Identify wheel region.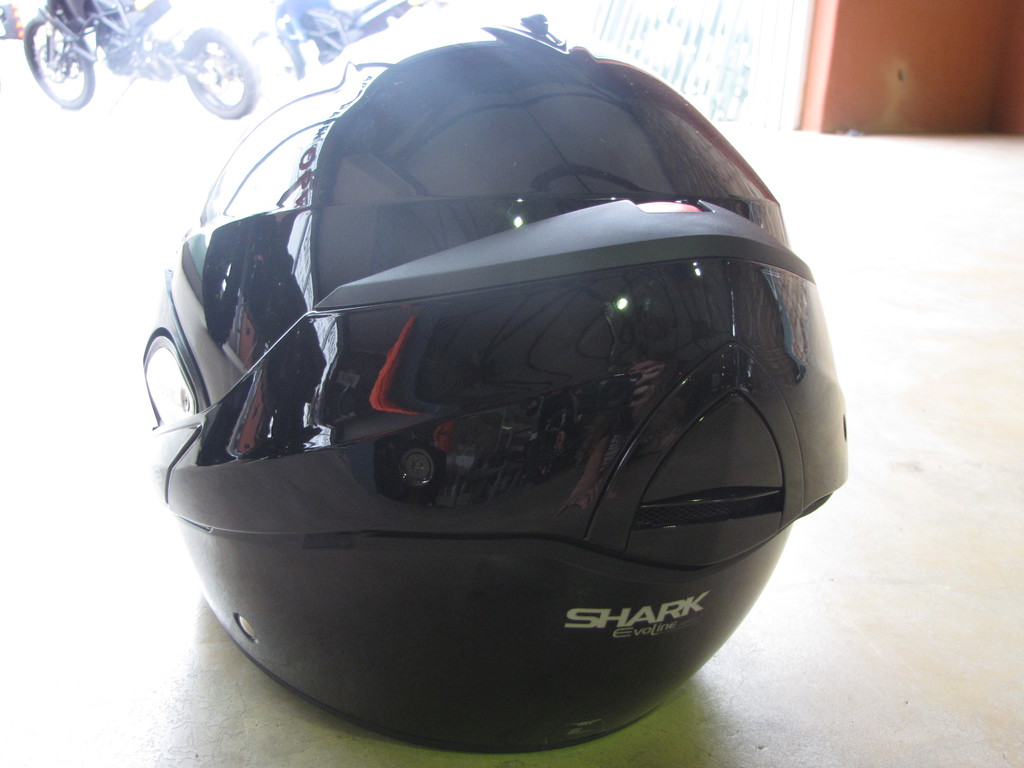
Region: box(10, 6, 99, 90).
